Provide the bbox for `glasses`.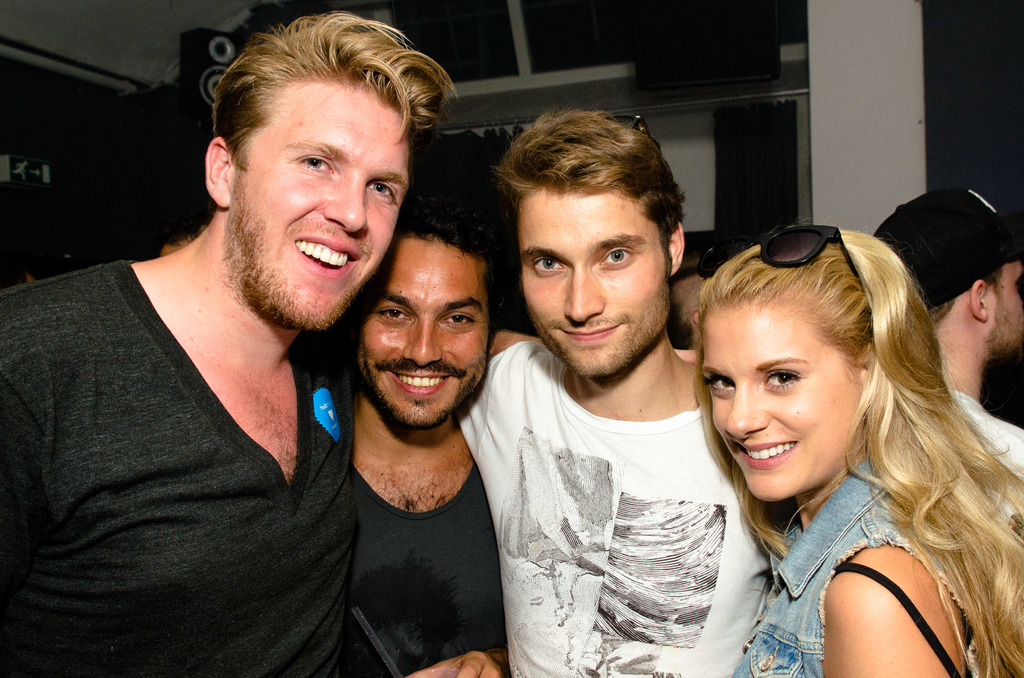
bbox=(679, 229, 874, 312).
